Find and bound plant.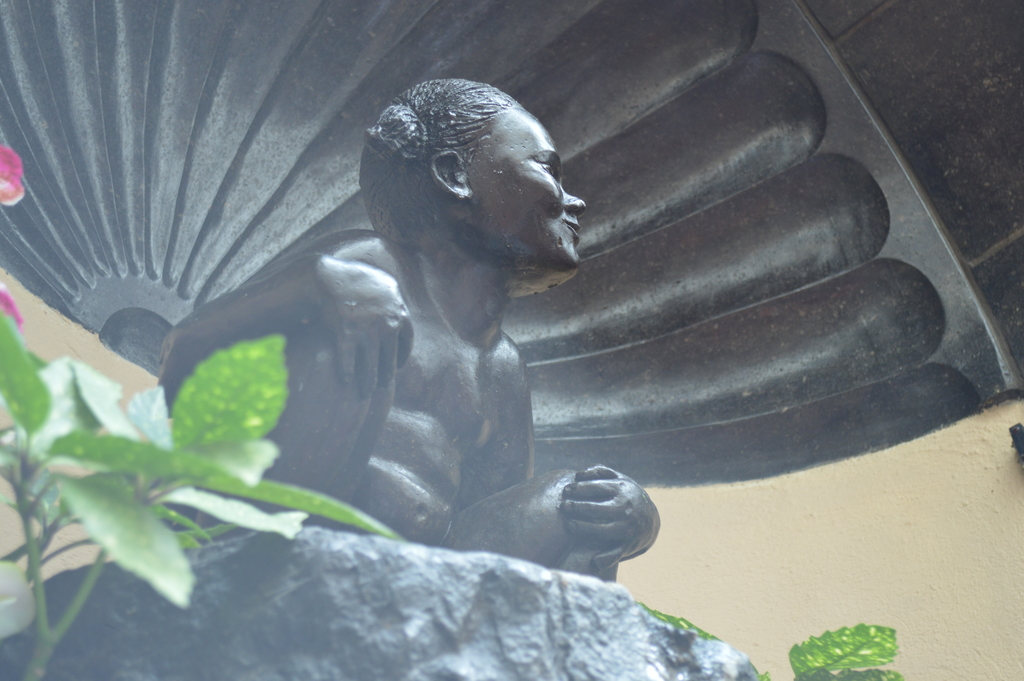
Bound: region(0, 275, 412, 680).
